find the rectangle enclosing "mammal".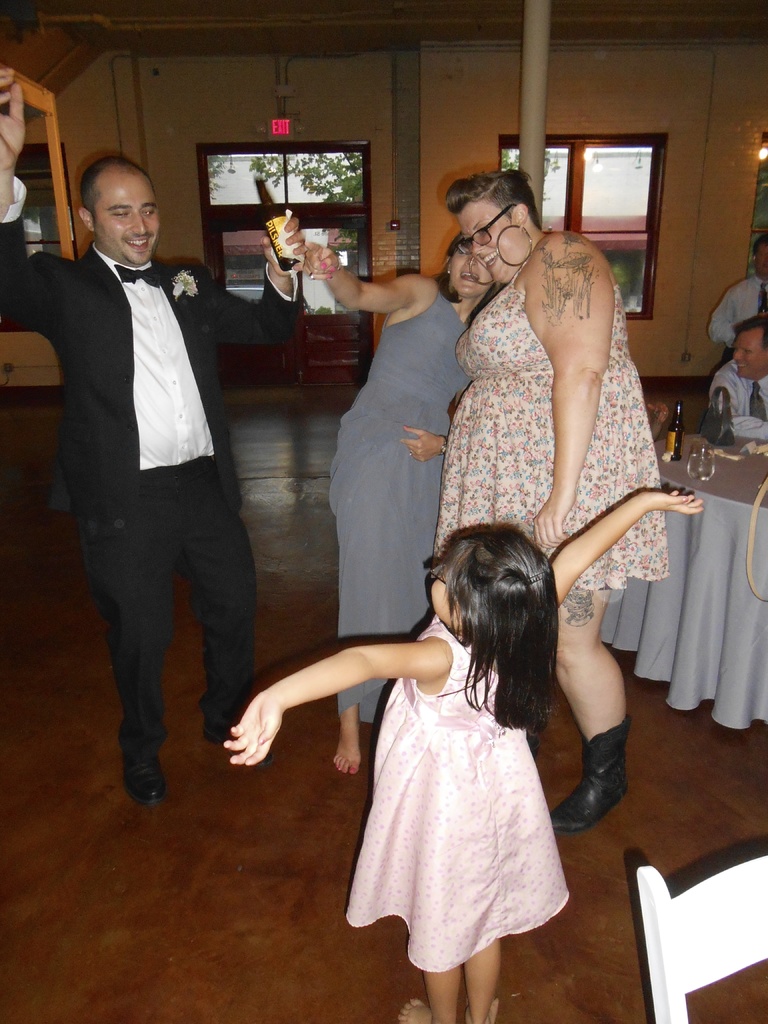
296, 232, 510, 778.
